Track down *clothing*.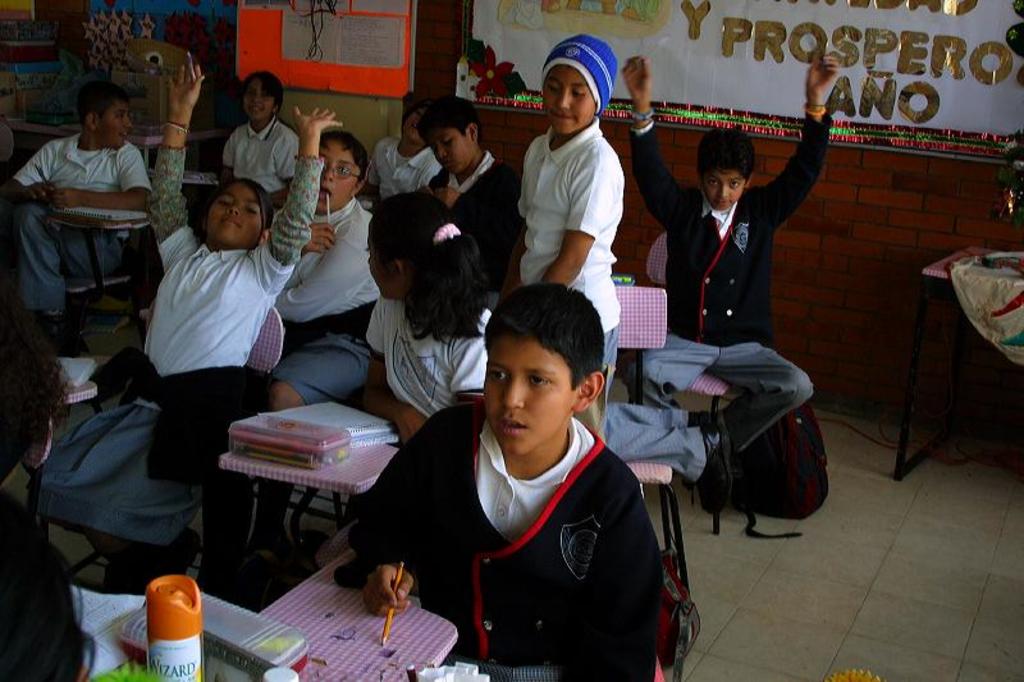
Tracked to box=[607, 316, 631, 390].
